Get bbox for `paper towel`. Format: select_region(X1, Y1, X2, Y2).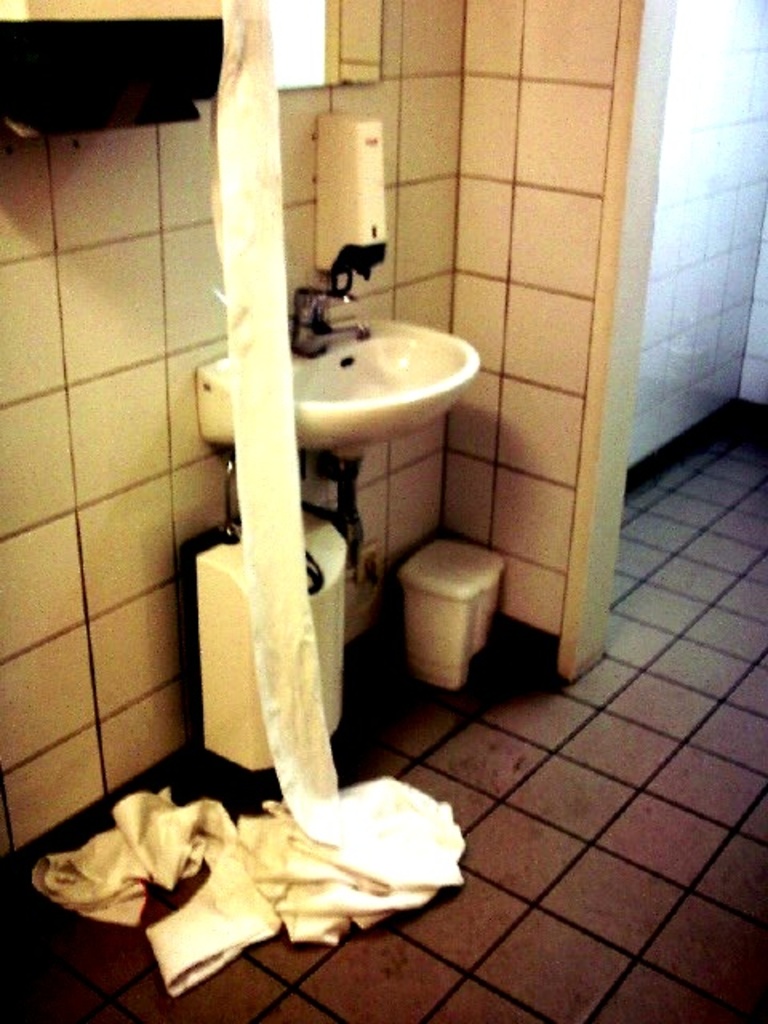
select_region(35, 0, 461, 995).
